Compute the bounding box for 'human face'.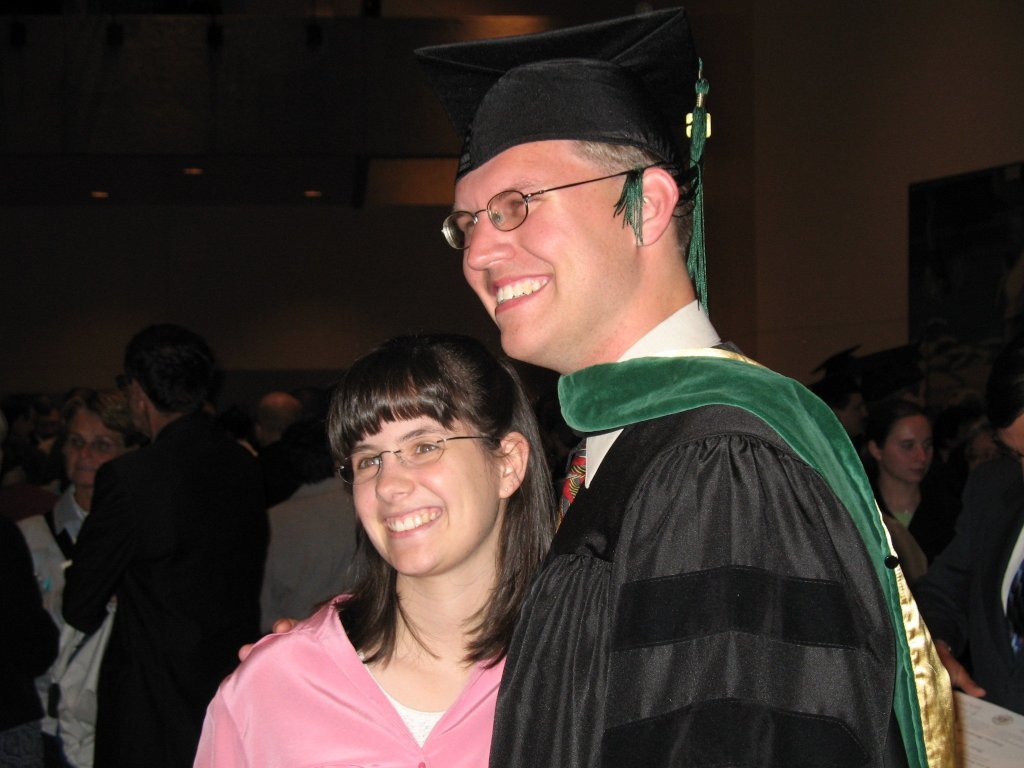
detection(63, 411, 126, 488).
